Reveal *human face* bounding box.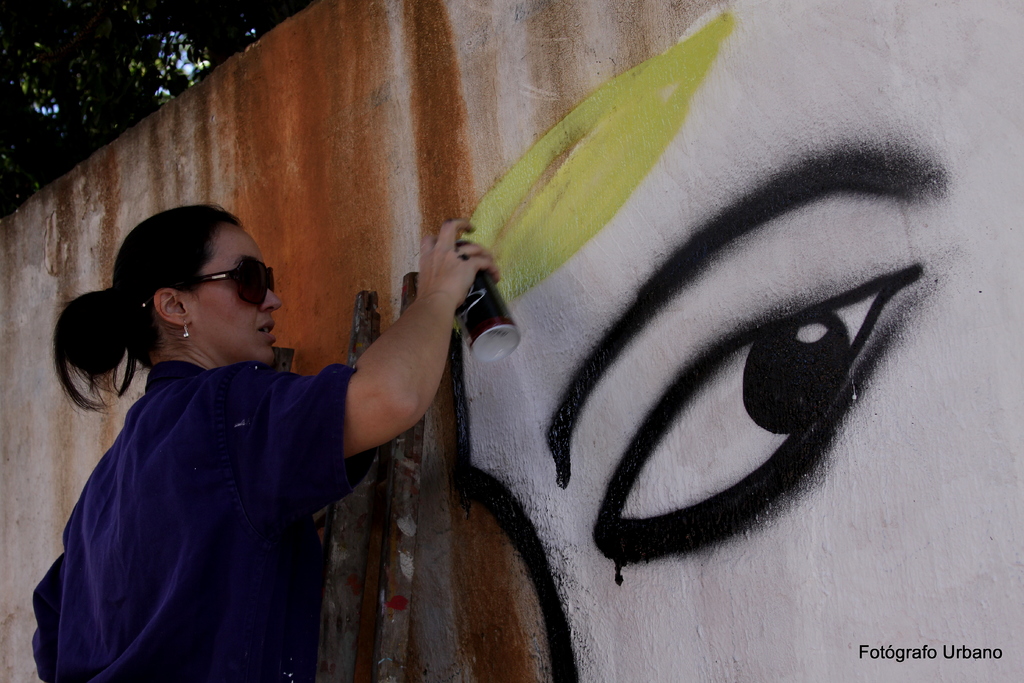
Revealed: 200 222 280 360.
